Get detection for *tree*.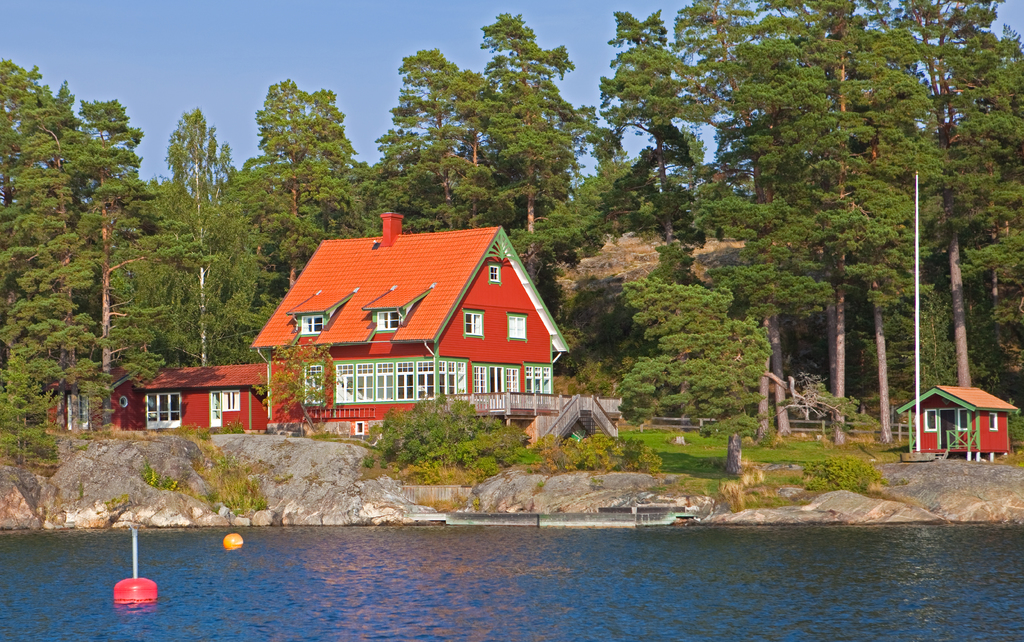
Detection: pyautogui.locateOnScreen(232, 78, 371, 288).
